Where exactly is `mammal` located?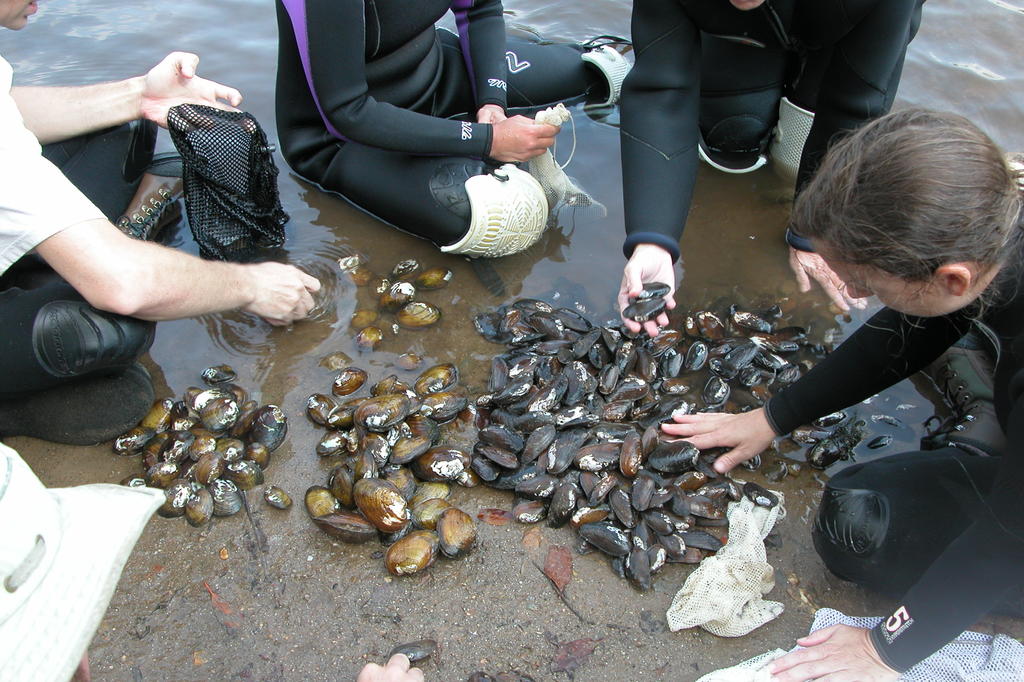
Its bounding box is x1=259, y1=3, x2=623, y2=266.
